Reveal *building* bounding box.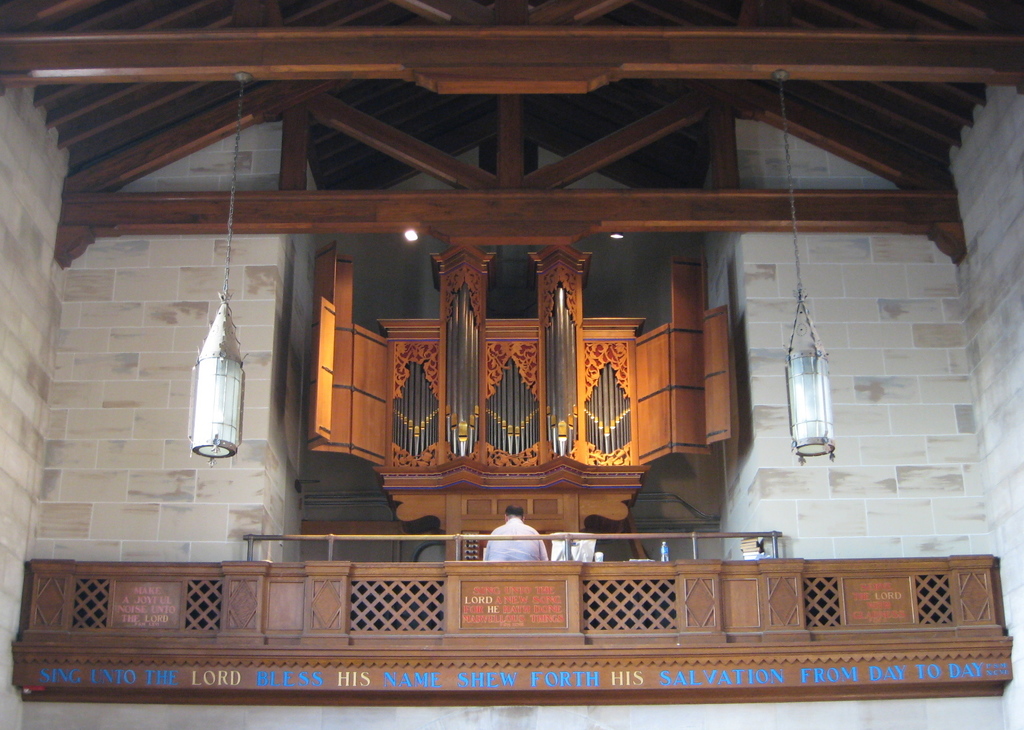
Revealed: (0,0,1023,729).
